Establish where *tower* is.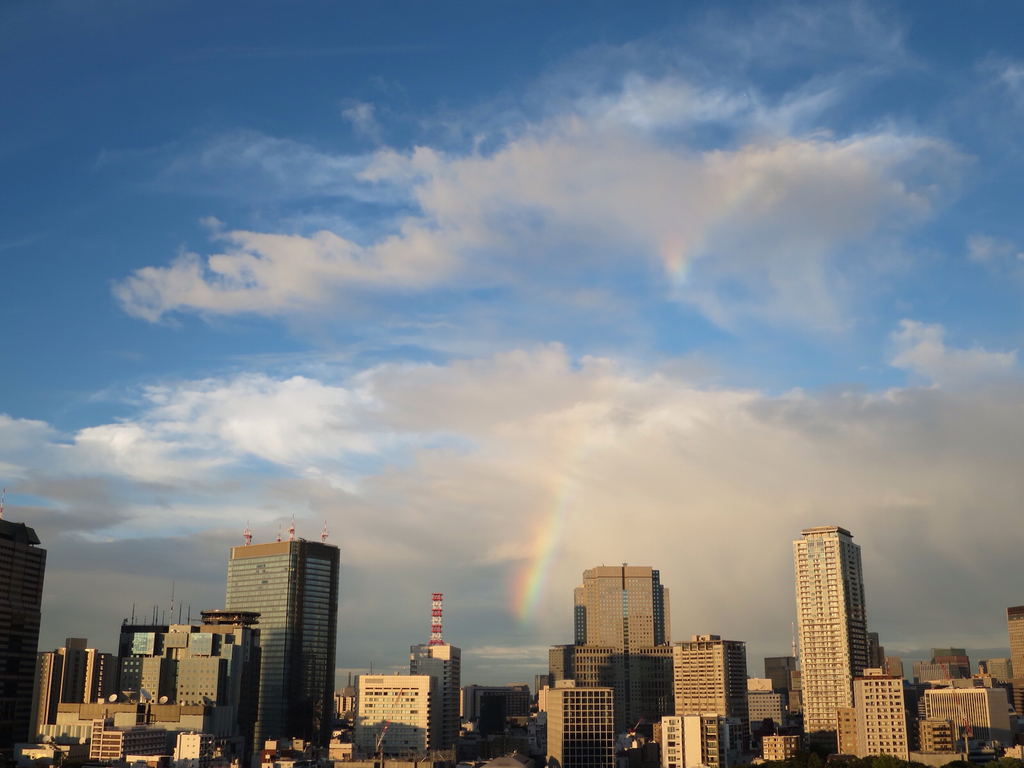
Established at {"x1": 1009, "y1": 607, "x2": 1022, "y2": 715}.
